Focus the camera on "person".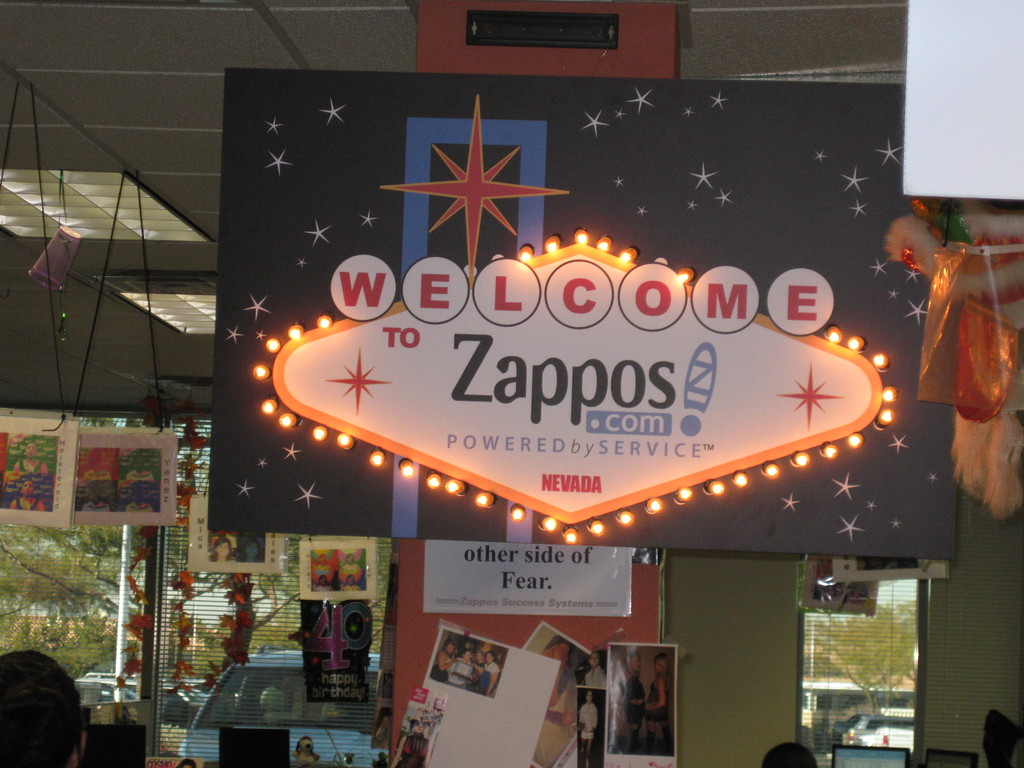
Focus region: BBox(426, 640, 457, 682).
